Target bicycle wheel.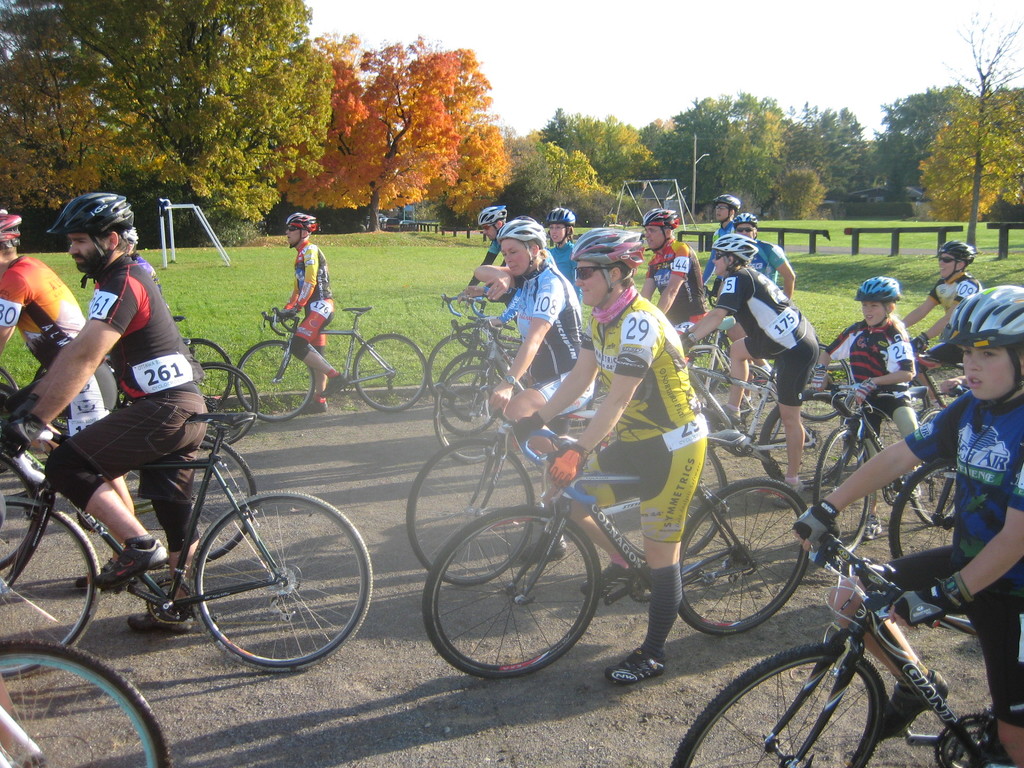
Target region: (186,333,237,415).
